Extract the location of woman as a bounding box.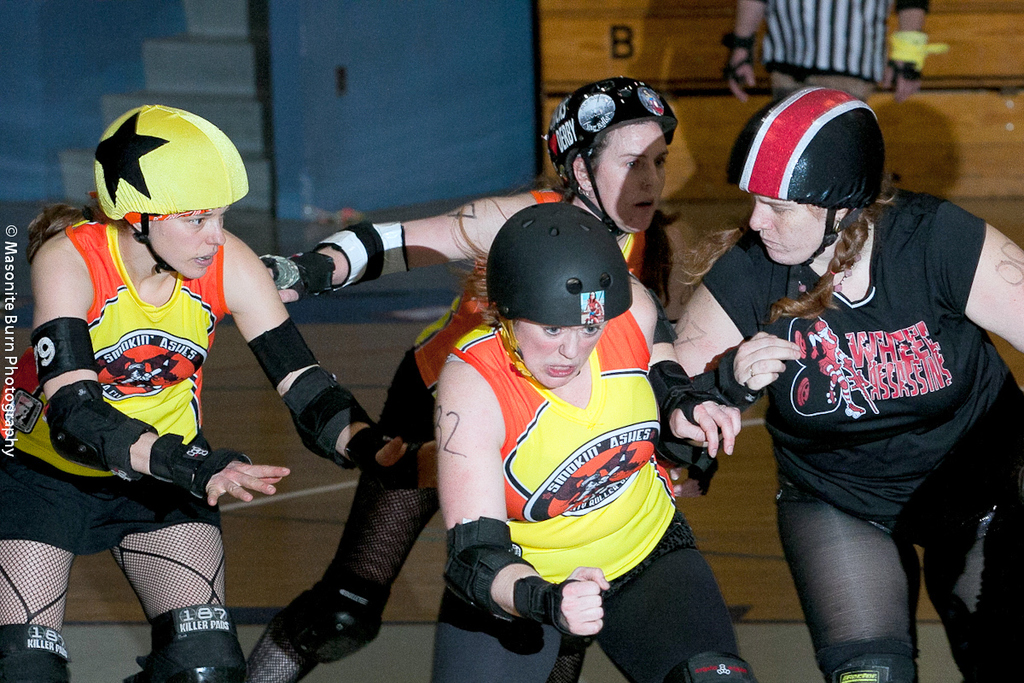
(left=670, top=85, right=1023, bottom=682).
